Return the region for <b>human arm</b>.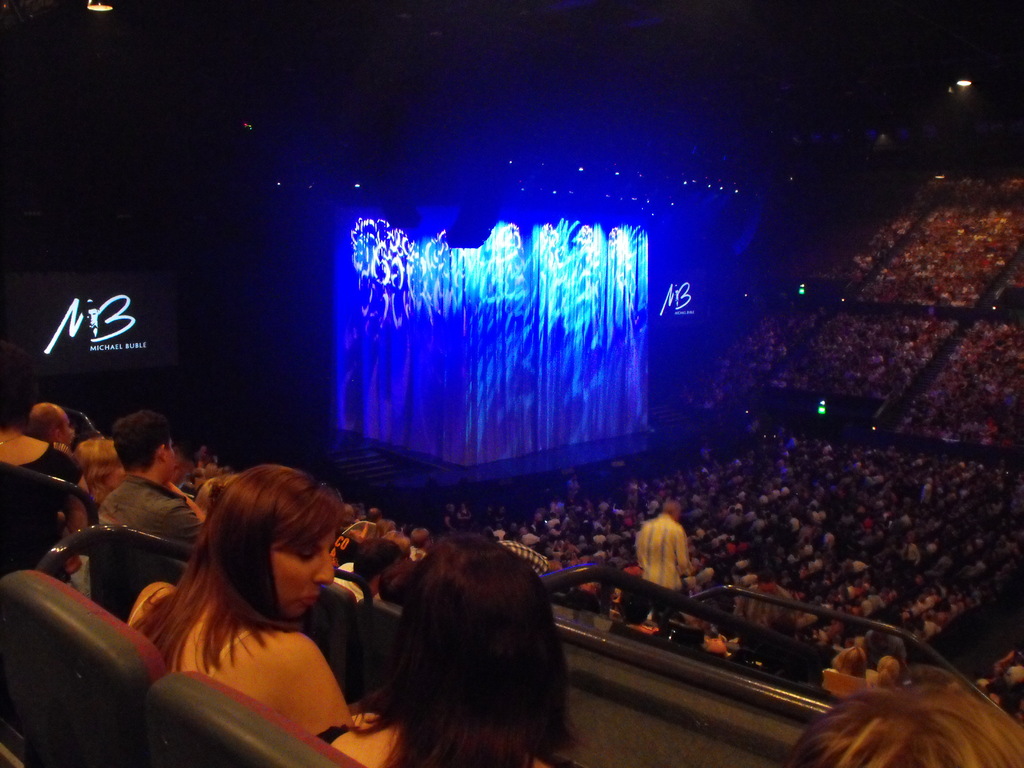
{"x1": 159, "y1": 502, "x2": 202, "y2": 547}.
